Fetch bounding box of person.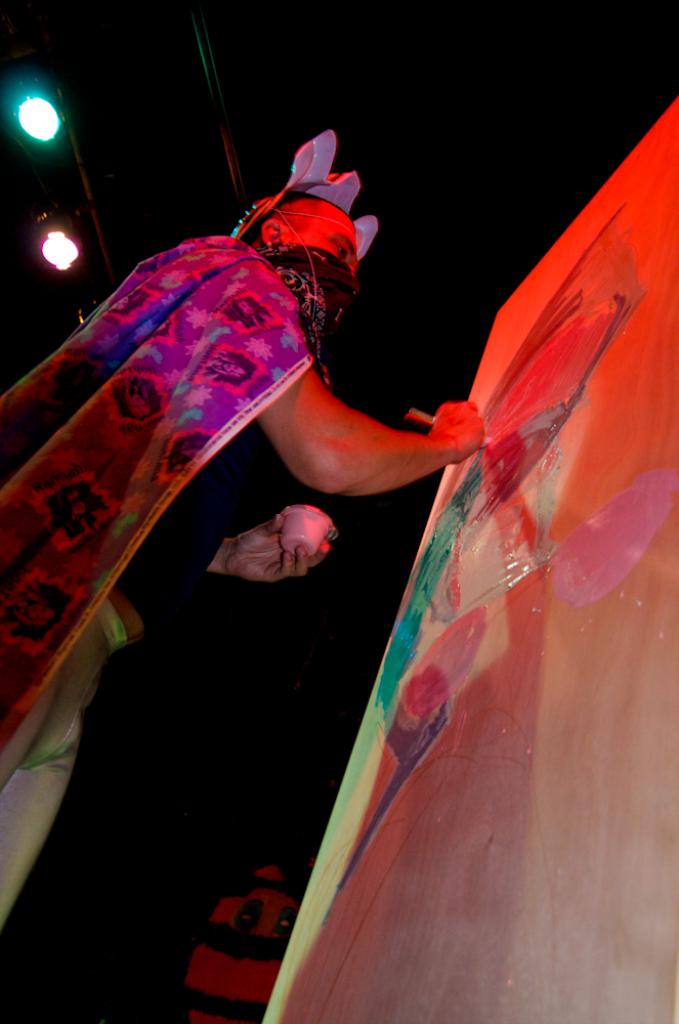
Bbox: <box>0,134,487,926</box>.
